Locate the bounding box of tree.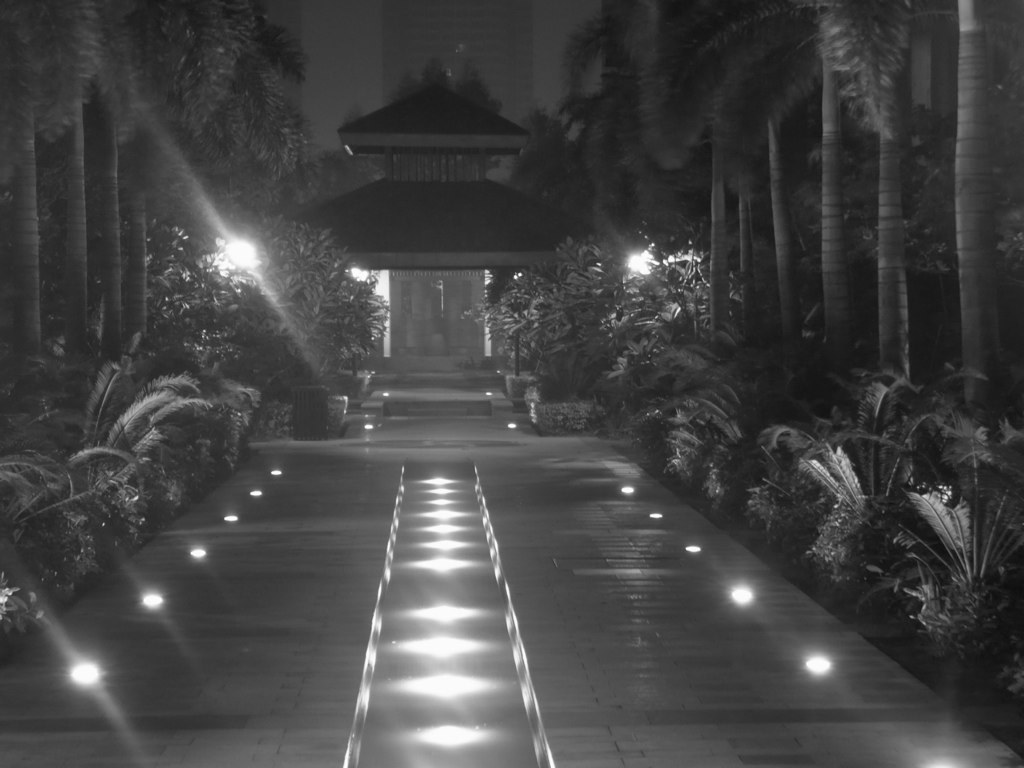
Bounding box: 467/238/718/400.
